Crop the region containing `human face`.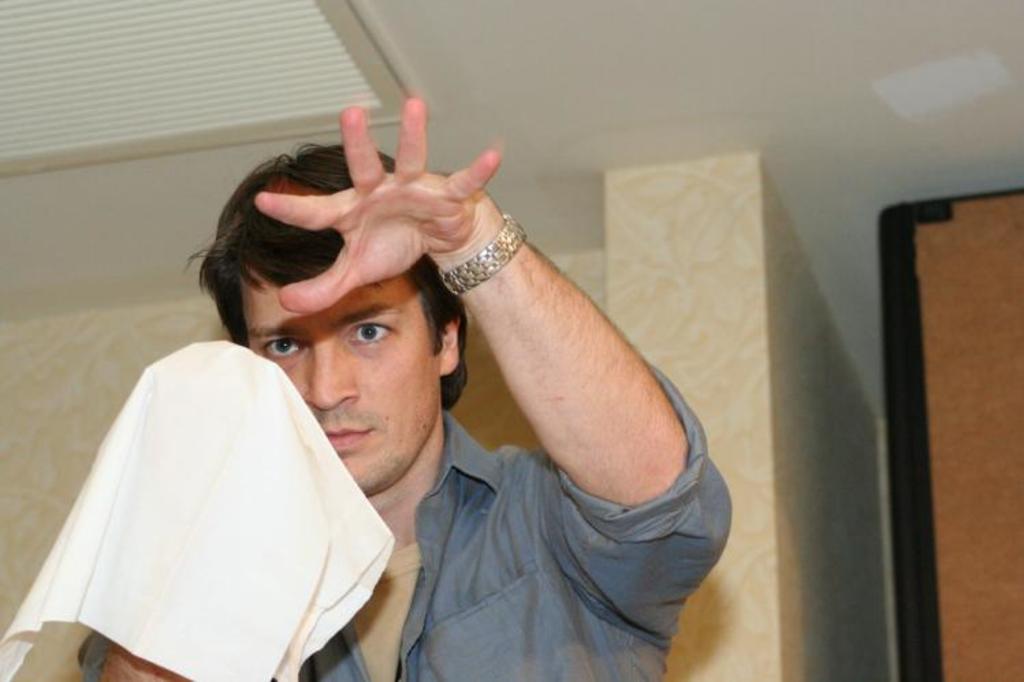
Crop region: detection(245, 267, 439, 495).
